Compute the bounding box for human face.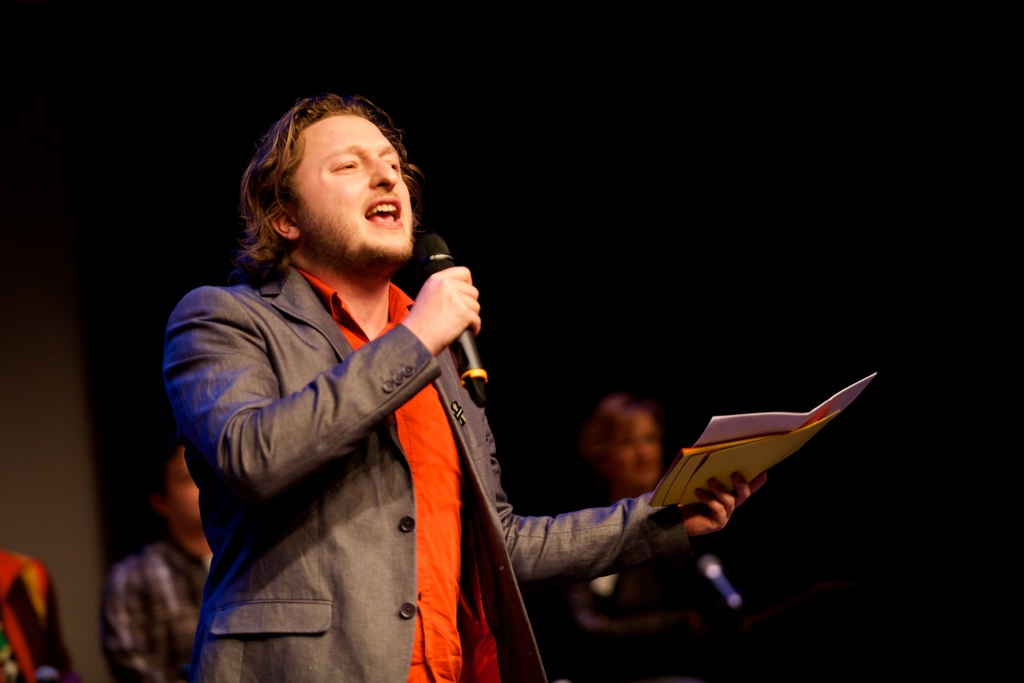
detection(291, 115, 410, 267).
